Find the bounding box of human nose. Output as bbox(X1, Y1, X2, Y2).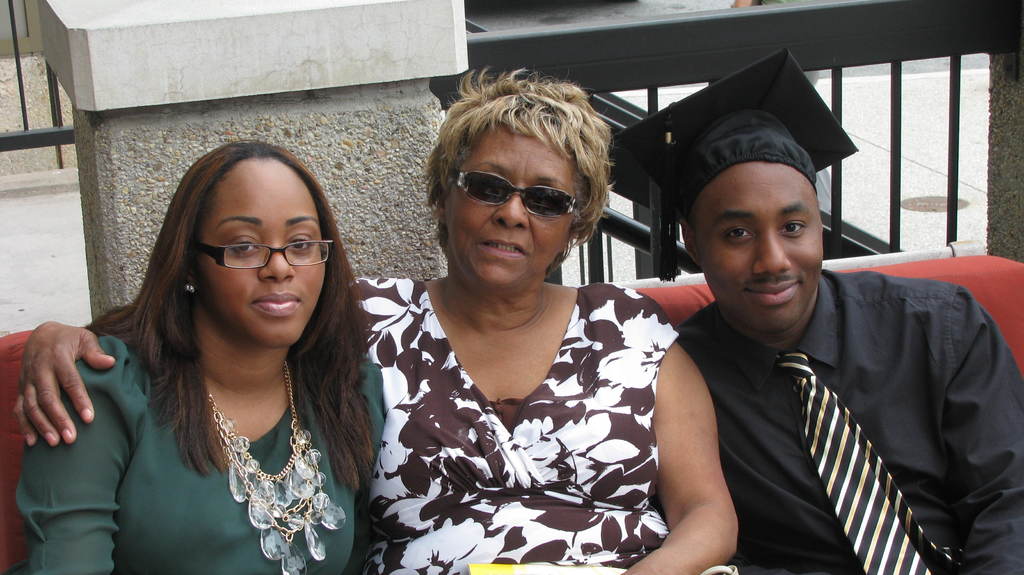
bbox(751, 225, 792, 274).
